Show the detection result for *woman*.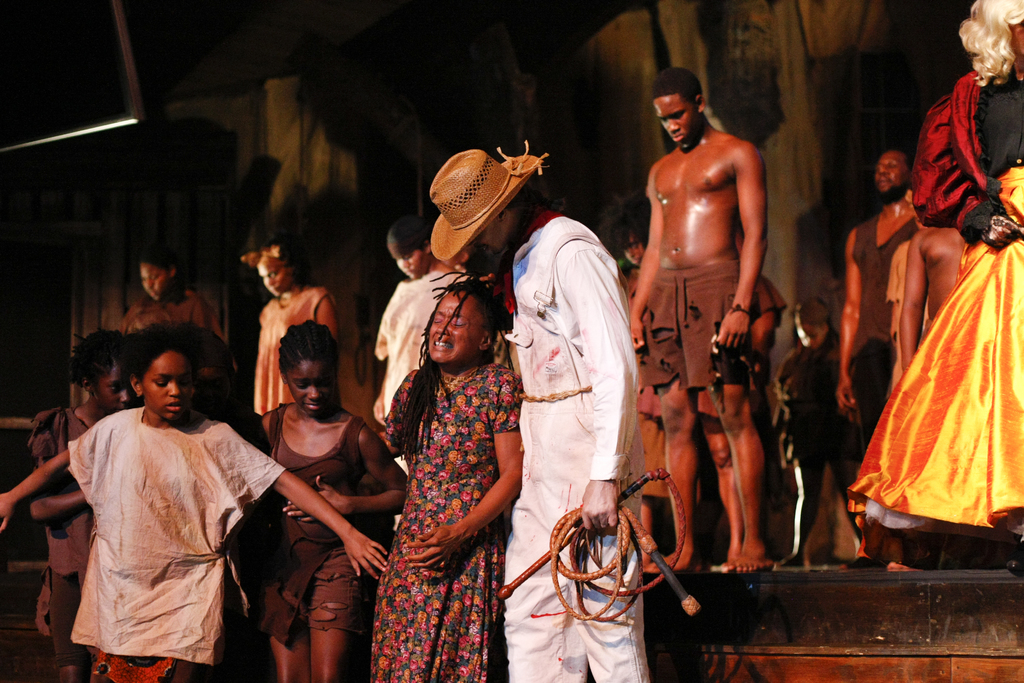
[x1=369, y1=271, x2=517, y2=682].
